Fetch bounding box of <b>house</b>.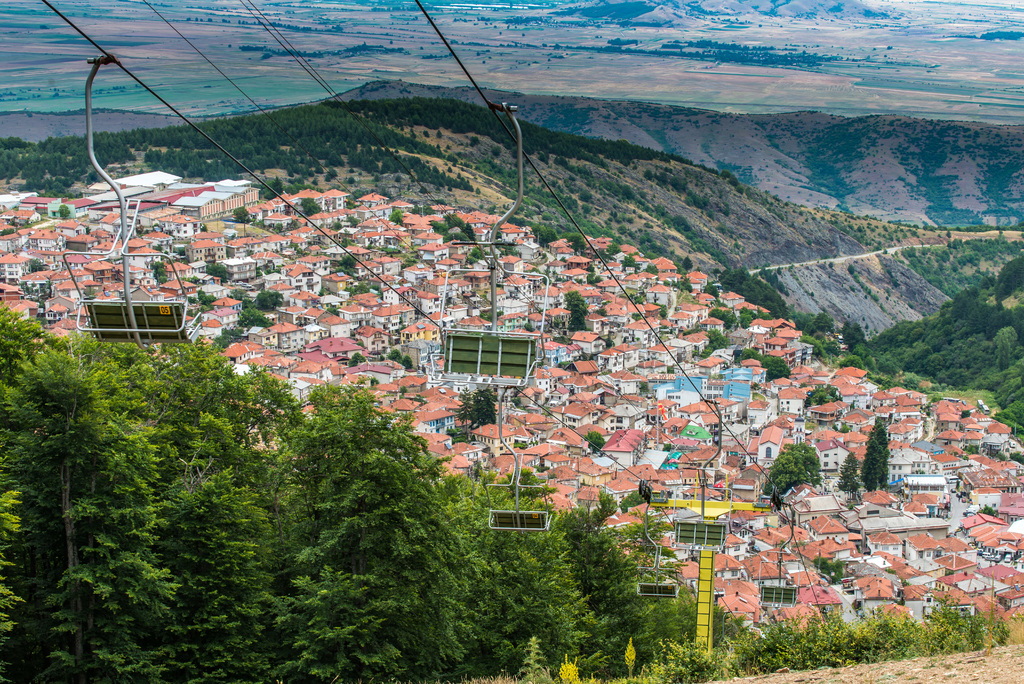
Bbox: BBox(262, 208, 294, 233).
